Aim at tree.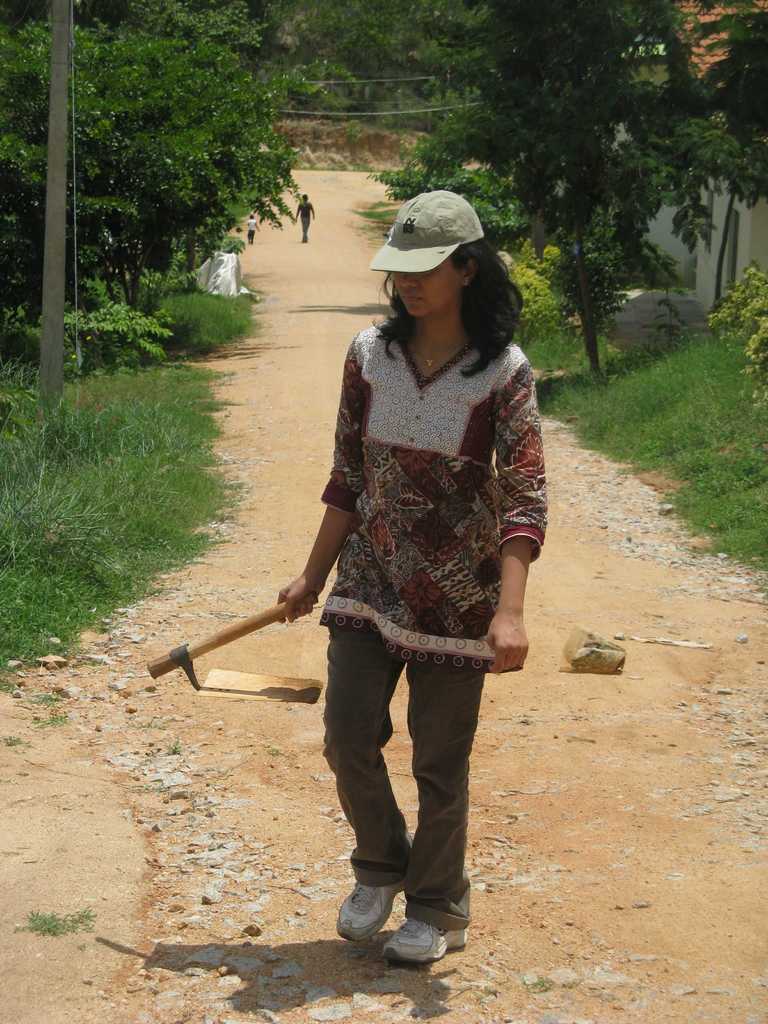
Aimed at locate(2, 0, 331, 357).
